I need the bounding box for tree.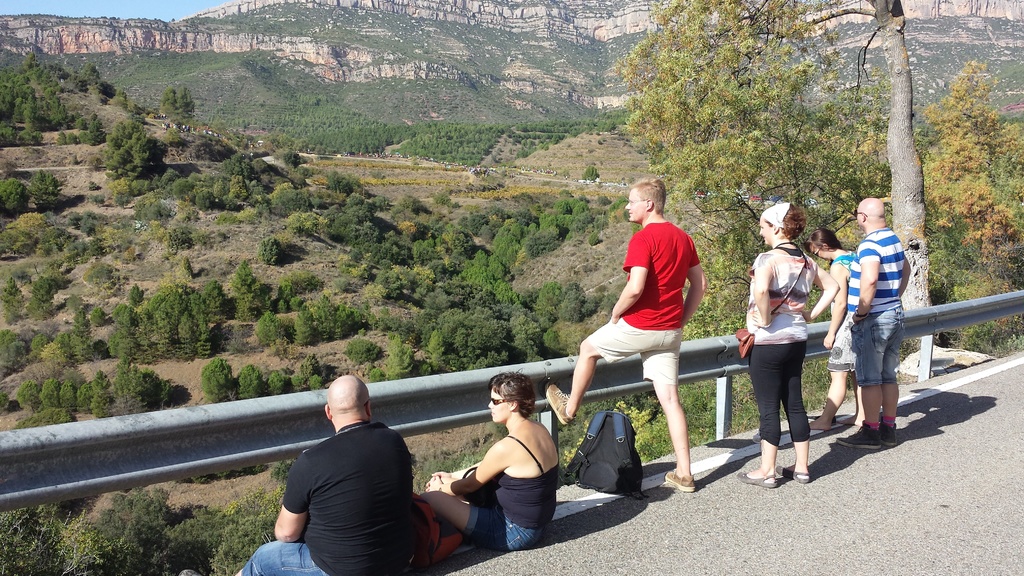
Here it is: <box>163,223,195,252</box>.
